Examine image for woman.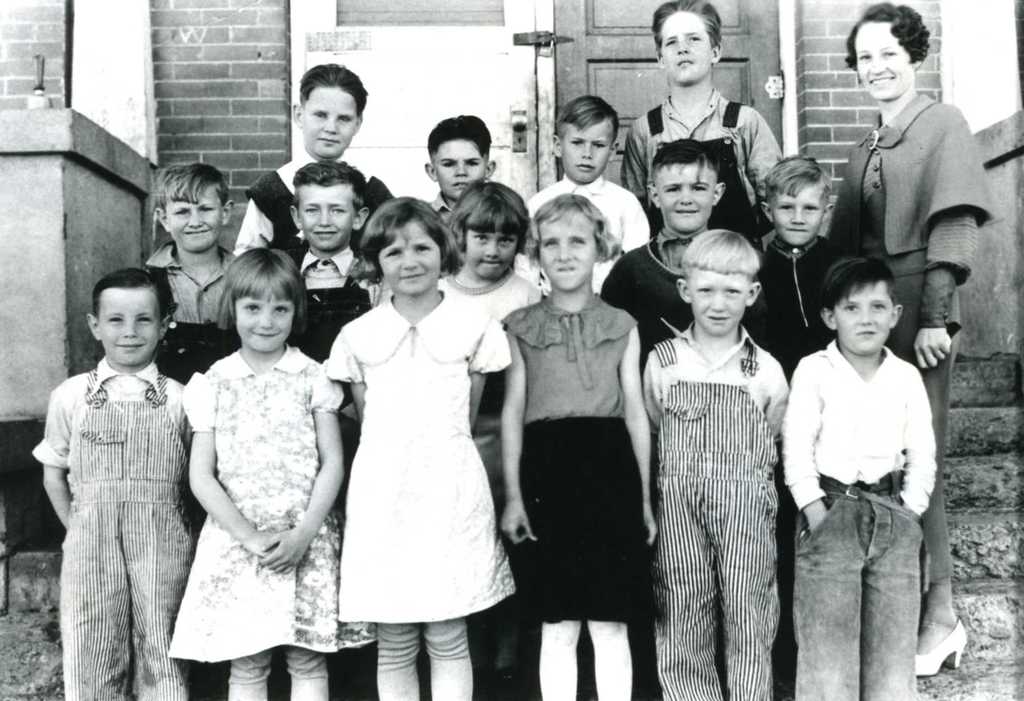
Examination result: bbox(317, 193, 508, 684).
